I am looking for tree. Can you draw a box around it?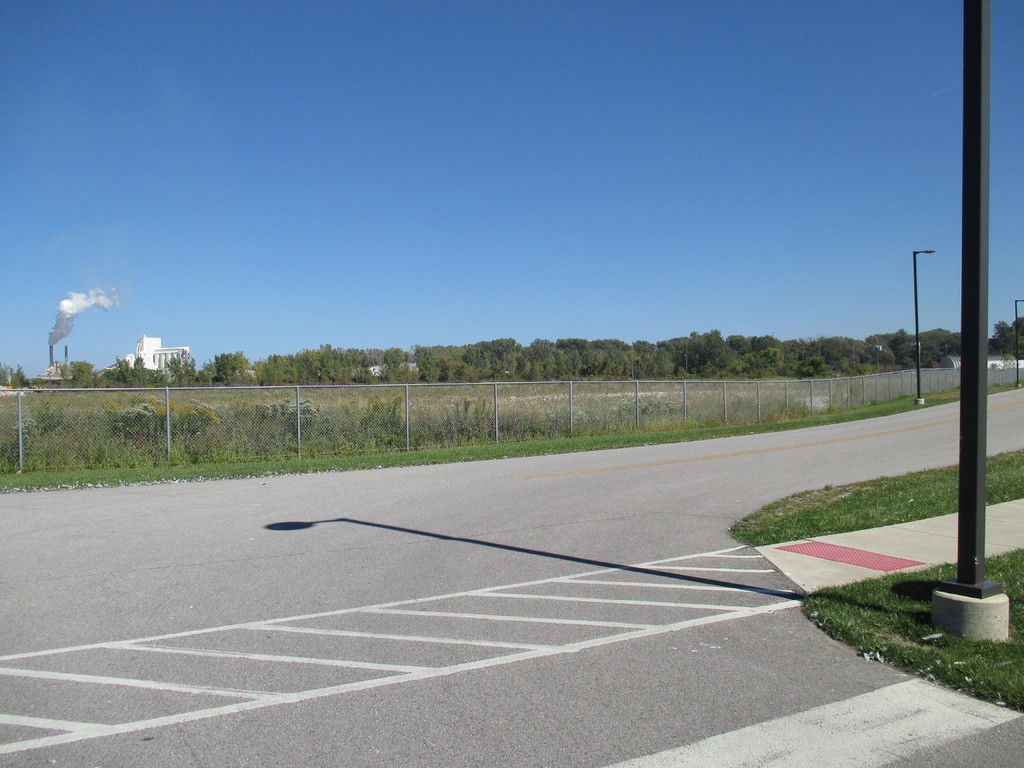
Sure, the bounding box is <bbox>315, 344, 341, 380</bbox>.
